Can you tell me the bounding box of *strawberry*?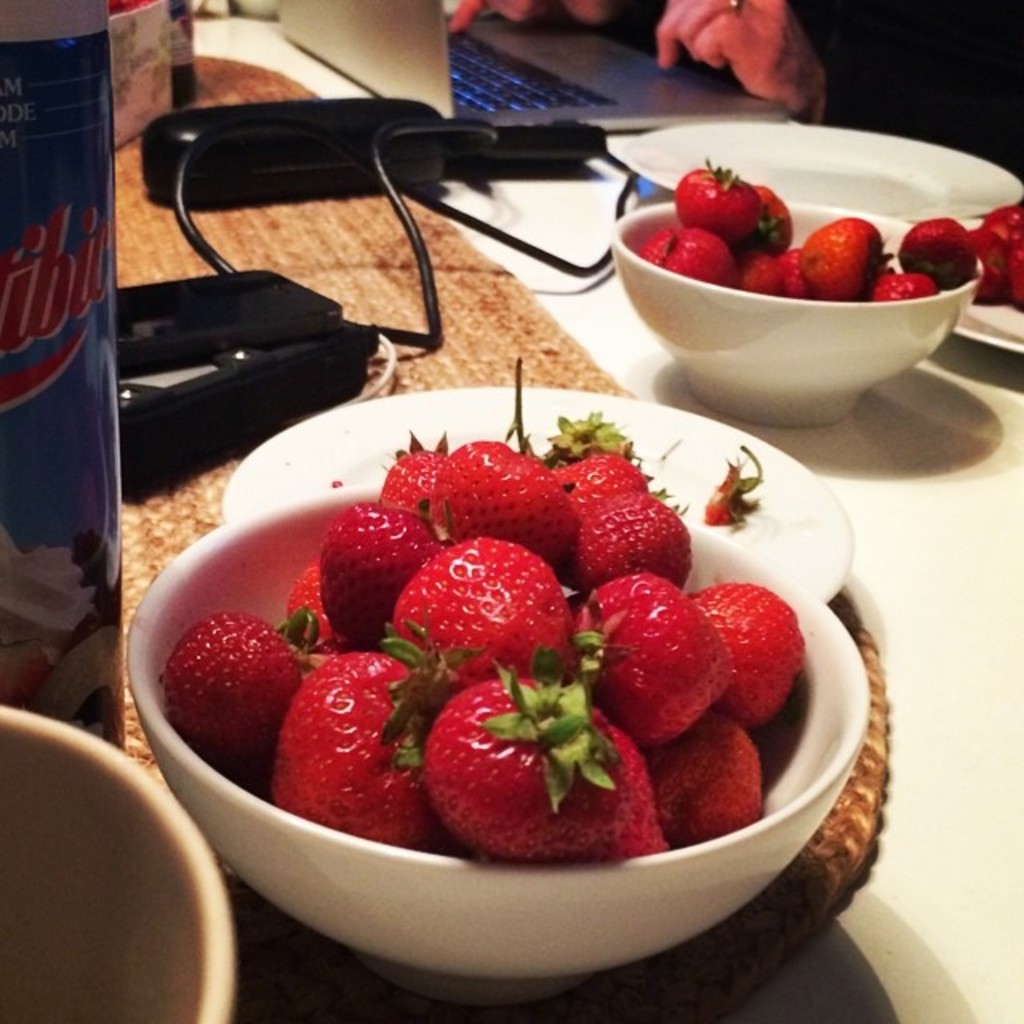
left=152, top=611, right=306, bottom=752.
